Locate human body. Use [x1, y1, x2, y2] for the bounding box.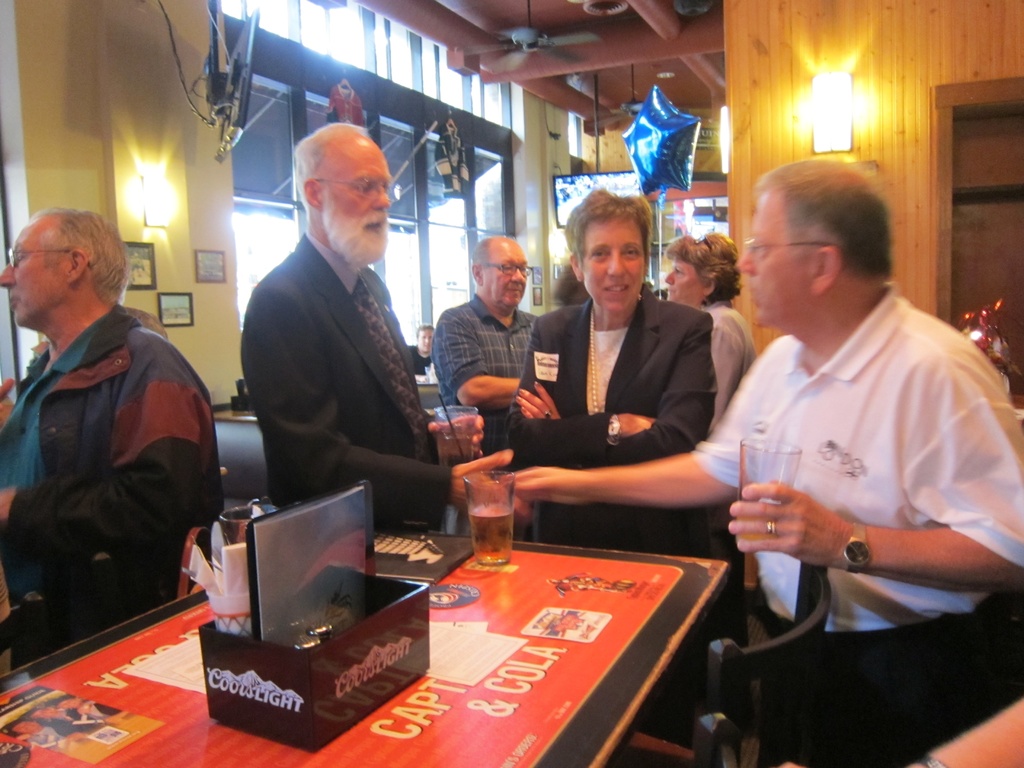
[239, 118, 508, 531].
